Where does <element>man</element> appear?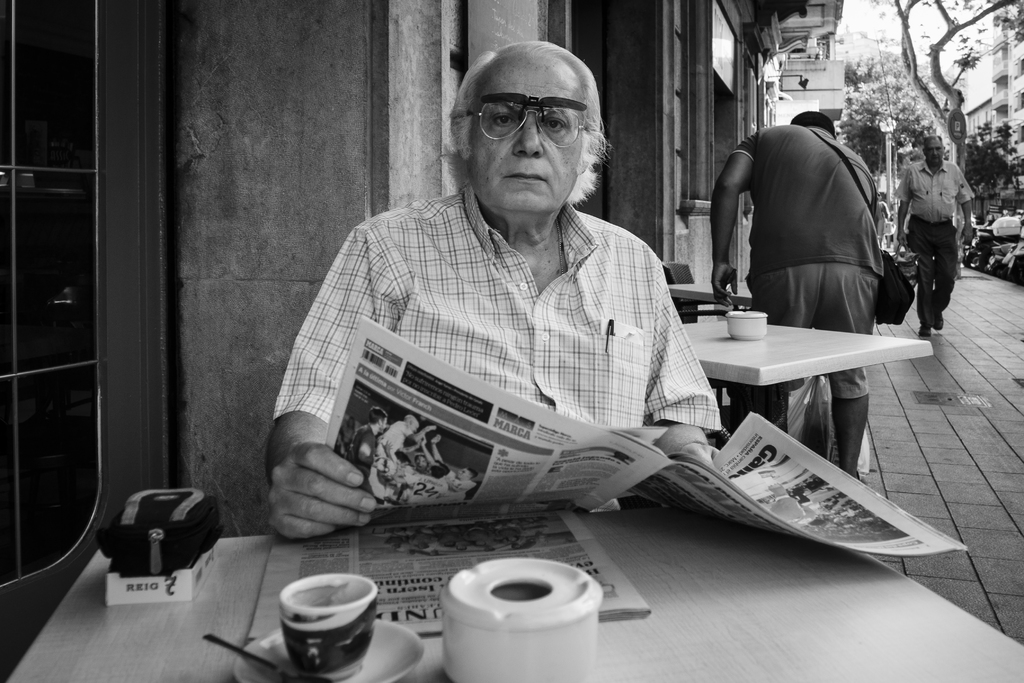
Appears at x1=897, y1=133, x2=978, y2=333.
